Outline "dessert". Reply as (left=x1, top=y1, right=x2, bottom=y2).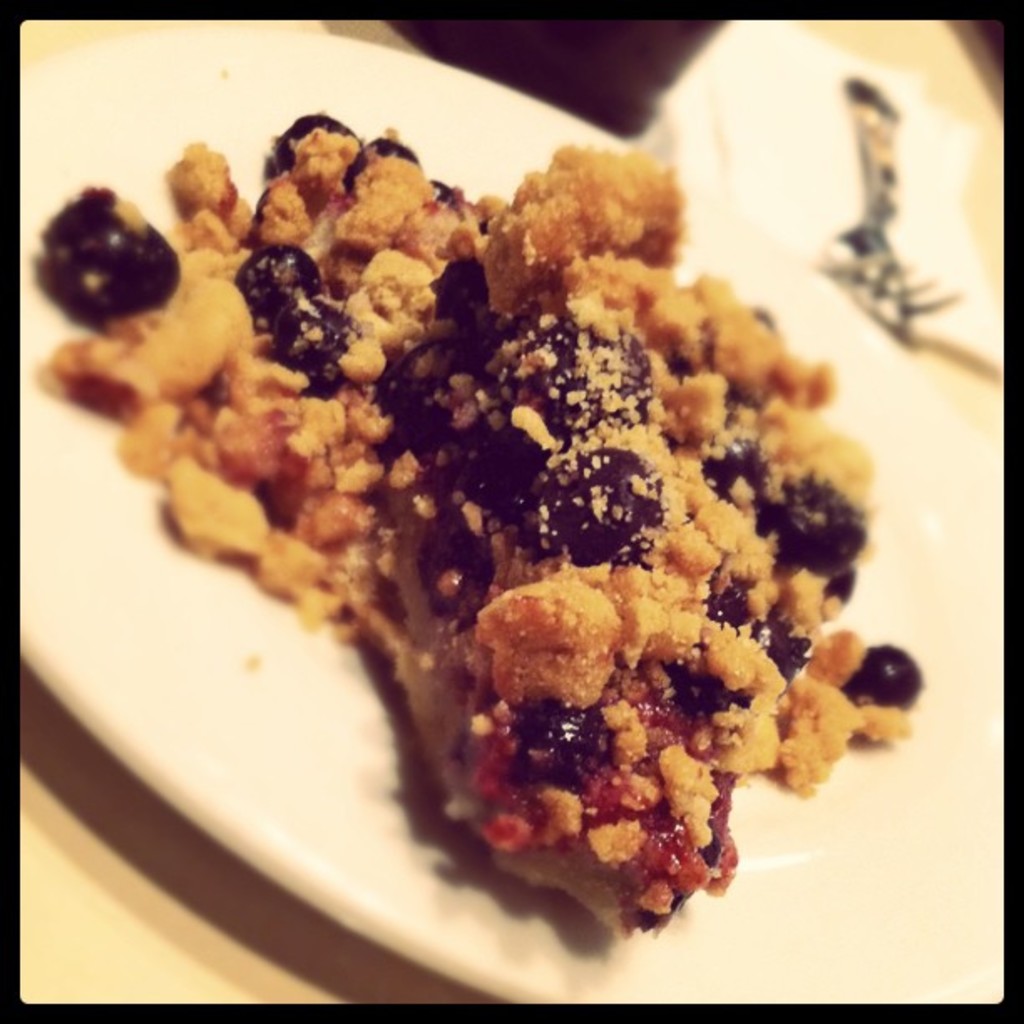
(left=80, top=99, right=945, bottom=934).
